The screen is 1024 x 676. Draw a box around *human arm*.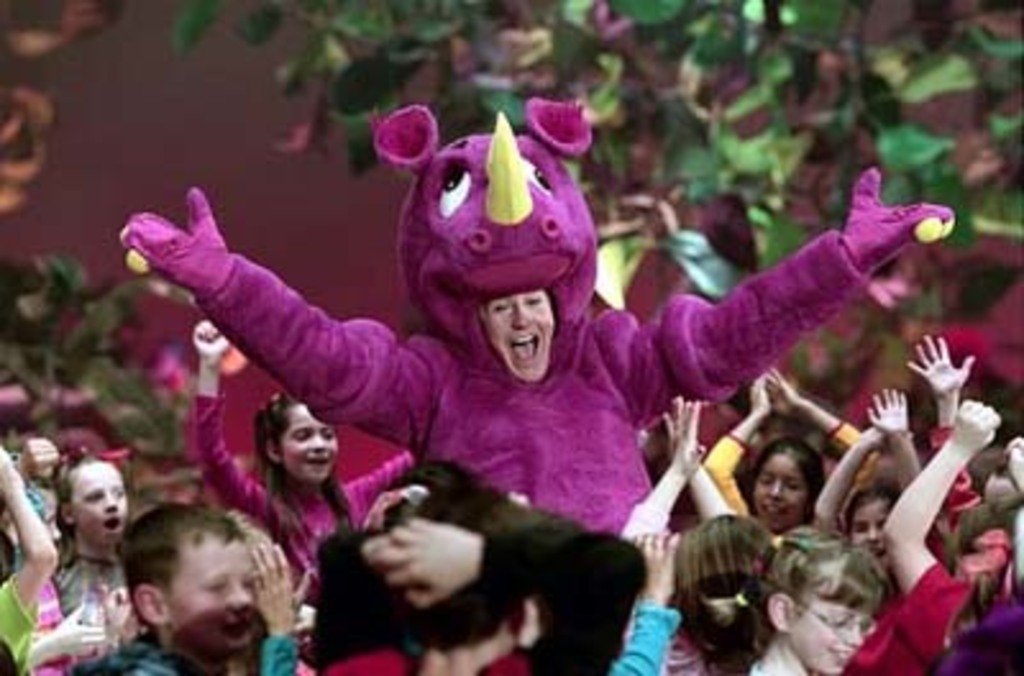
crop(804, 410, 891, 538).
